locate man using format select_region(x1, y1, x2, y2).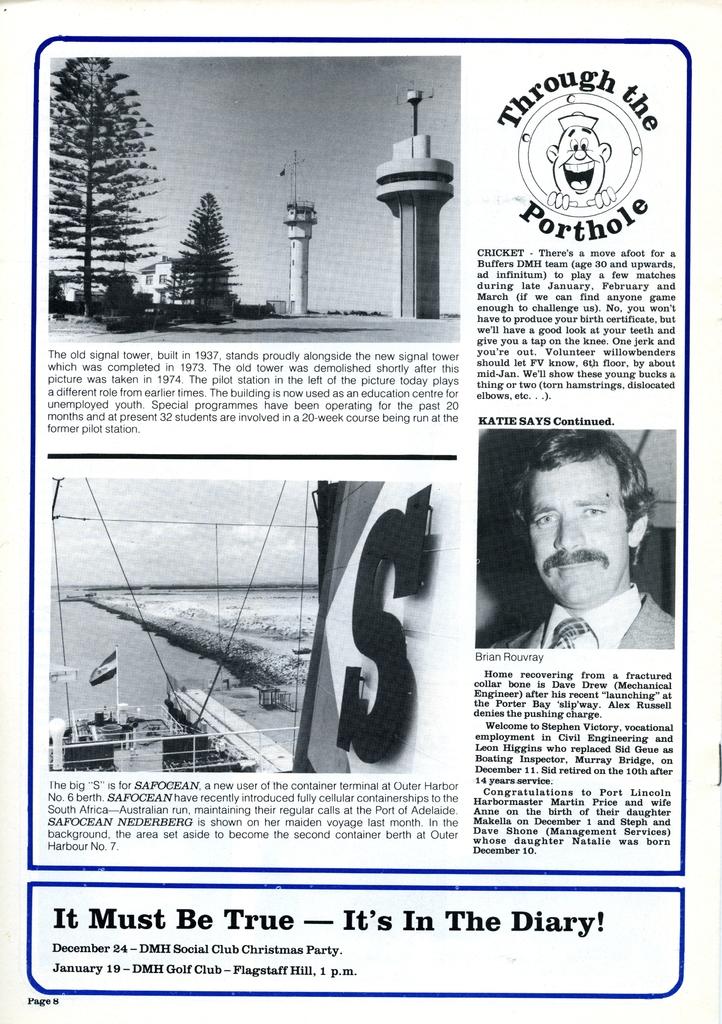
select_region(496, 439, 678, 666).
